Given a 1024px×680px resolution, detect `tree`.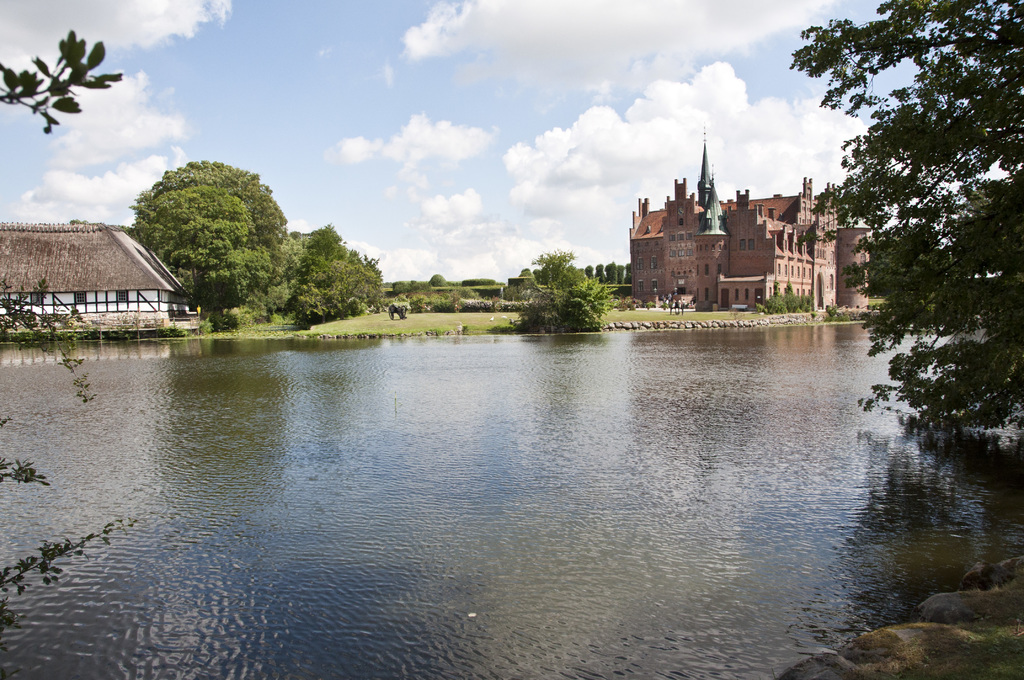
bbox(128, 141, 289, 285).
